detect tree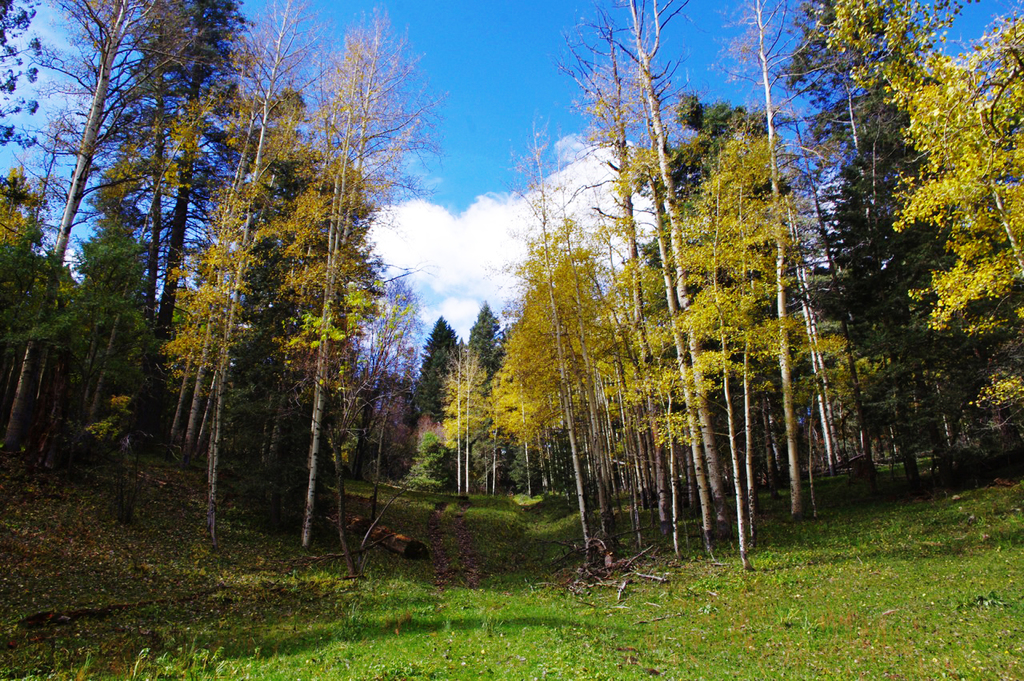
BBox(472, 302, 521, 501)
